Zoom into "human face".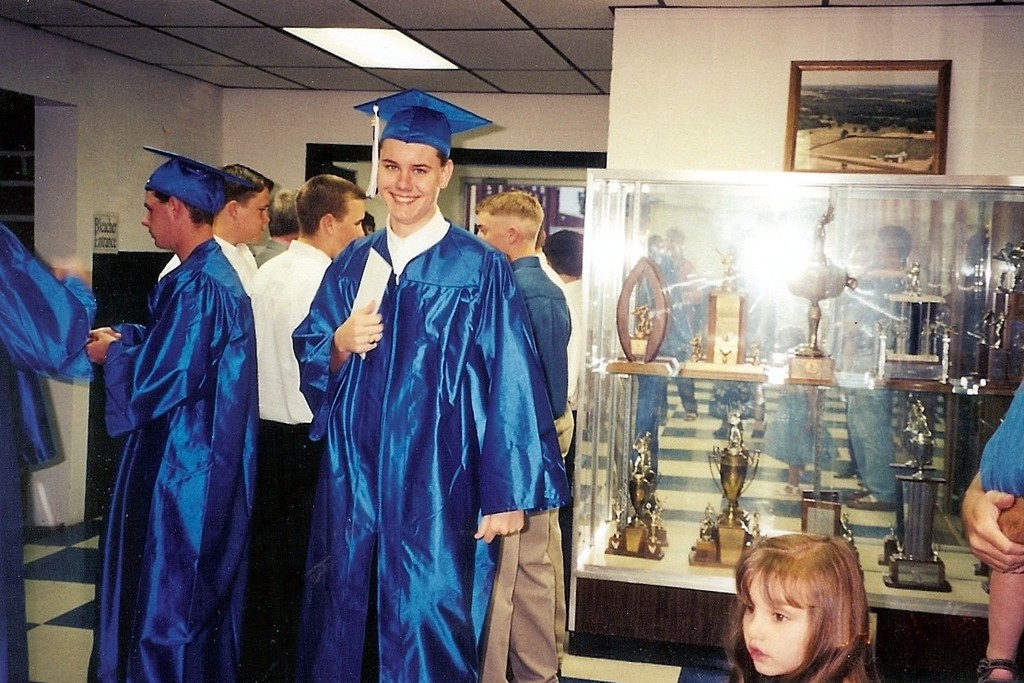
Zoom target: [left=330, top=198, right=363, bottom=250].
